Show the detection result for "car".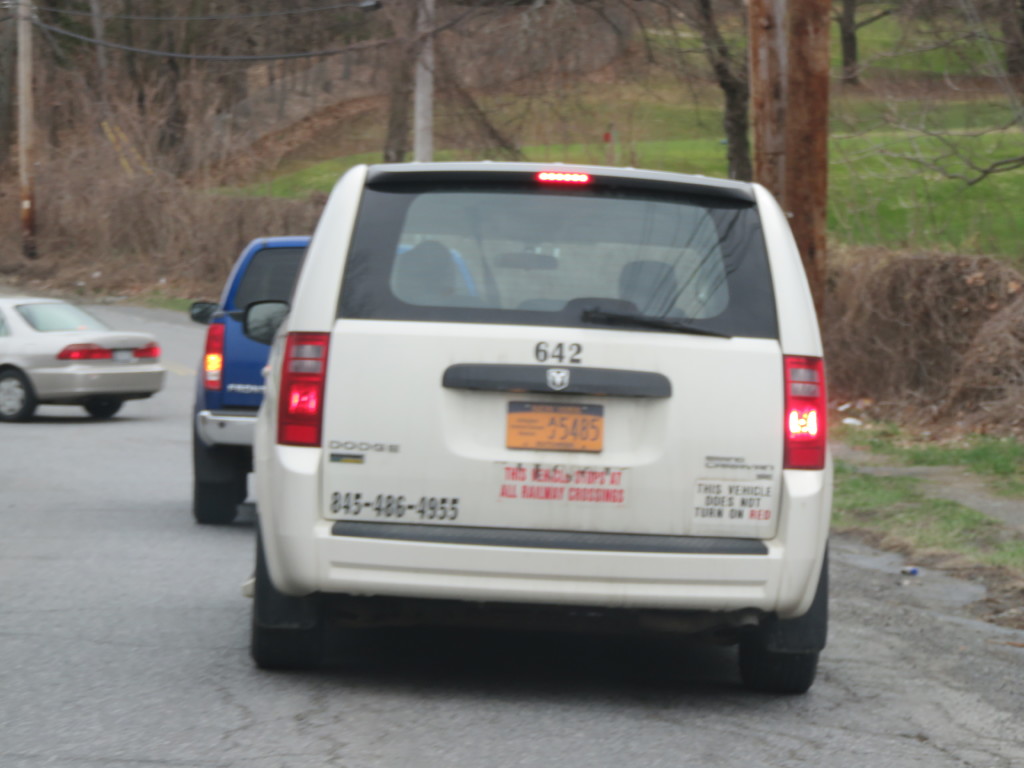
region(189, 232, 483, 526).
